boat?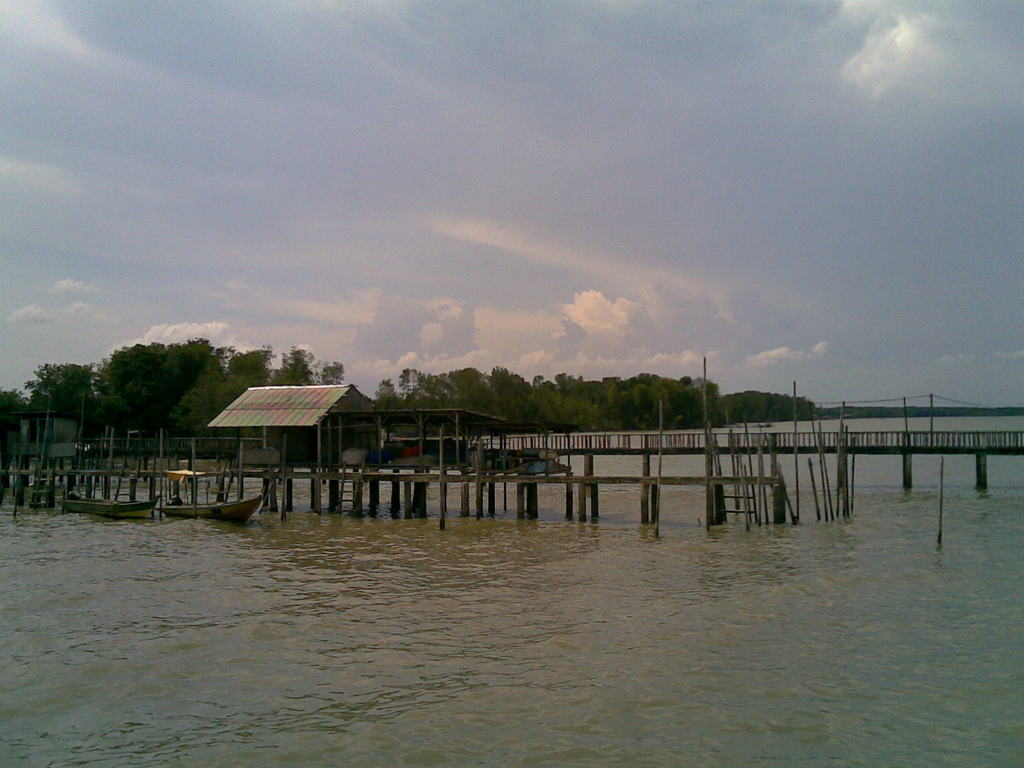
pyautogui.locateOnScreen(154, 475, 273, 529)
